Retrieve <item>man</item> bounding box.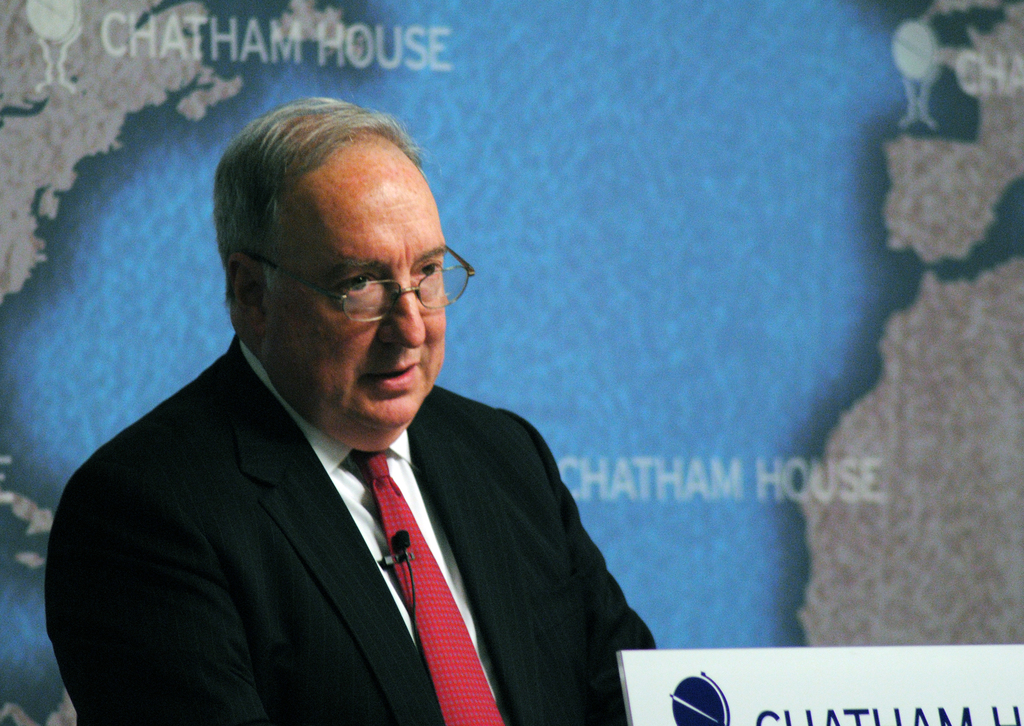
Bounding box: 35, 111, 682, 722.
